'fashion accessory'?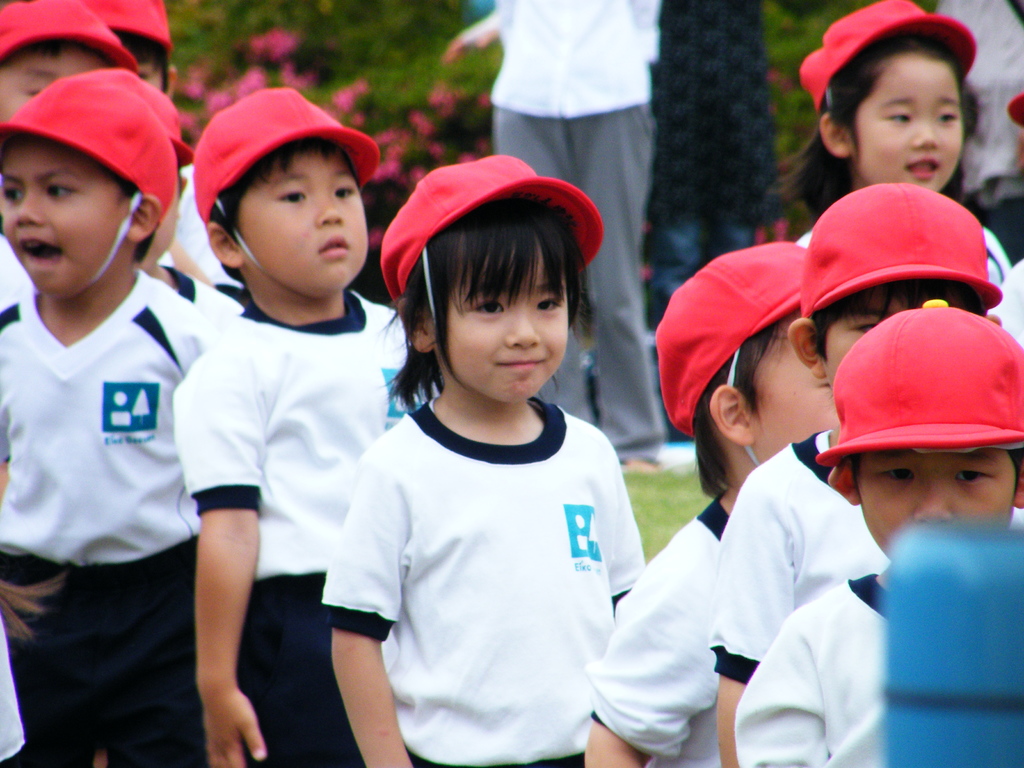
(x1=93, y1=64, x2=195, y2=172)
